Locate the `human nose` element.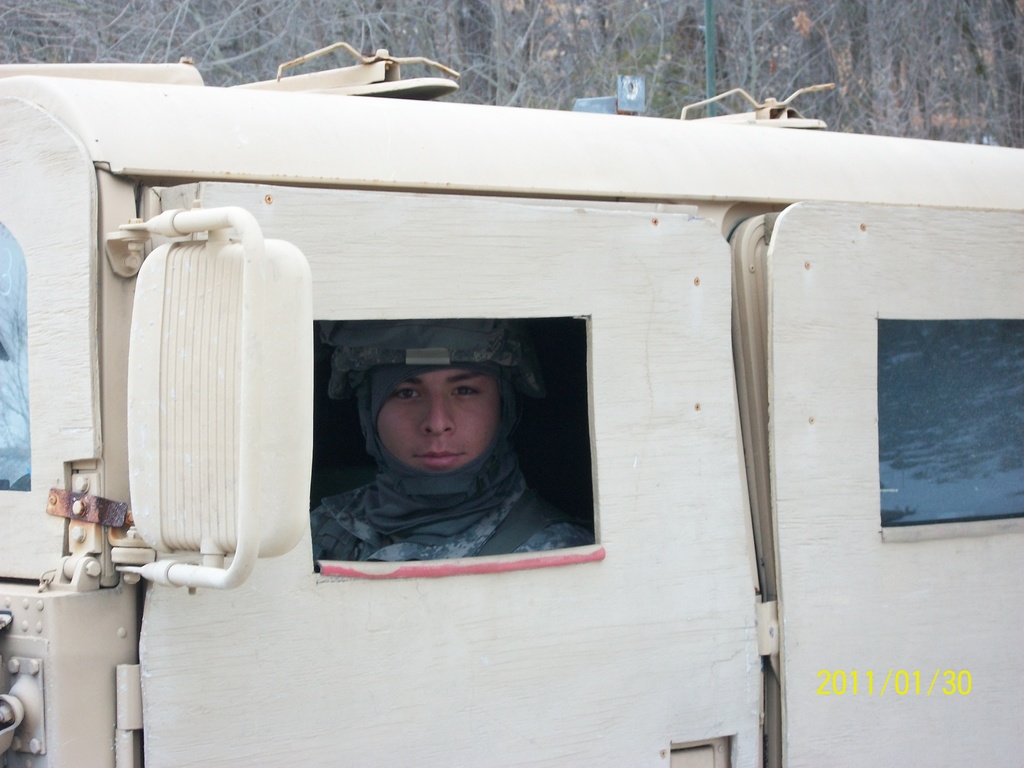
Element bbox: box(417, 396, 457, 436).
